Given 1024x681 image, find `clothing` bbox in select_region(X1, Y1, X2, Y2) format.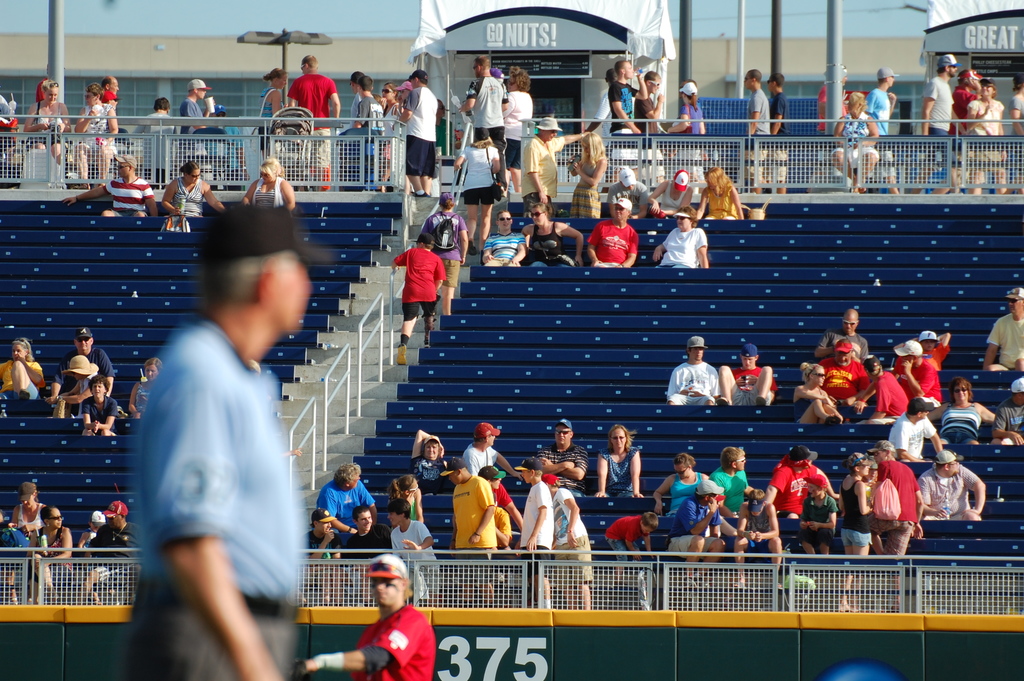
select_region(81, 530, 97, 551).
